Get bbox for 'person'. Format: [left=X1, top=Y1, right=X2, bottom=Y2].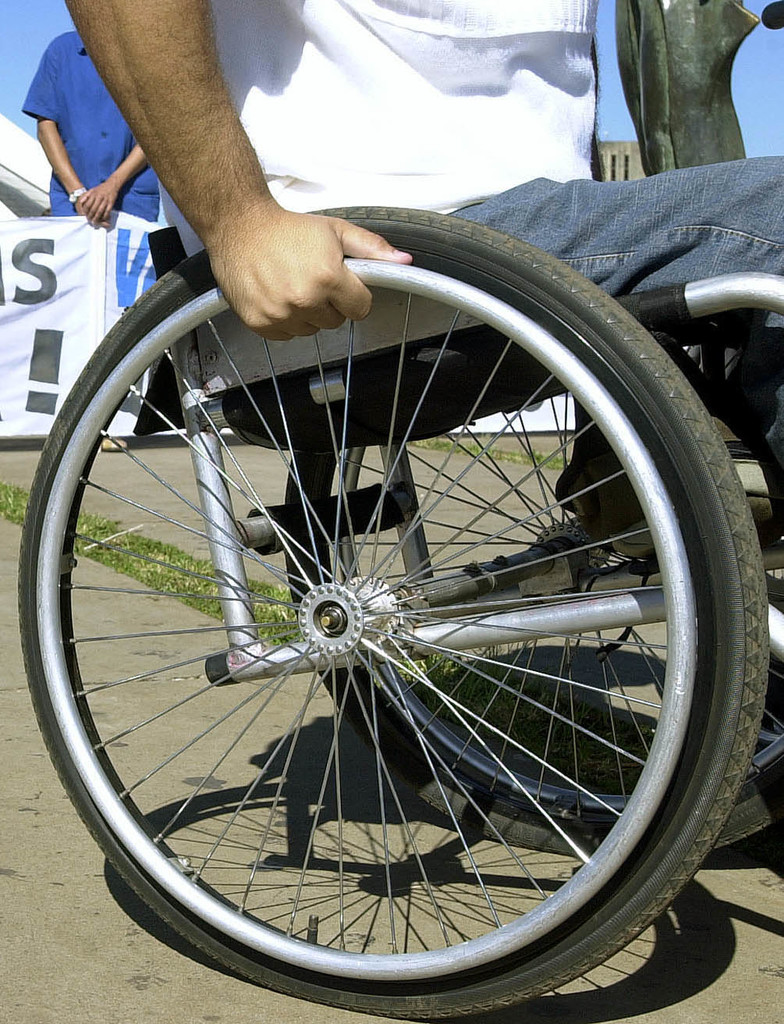
[left=51, top=0, right=783, bottom=538].
